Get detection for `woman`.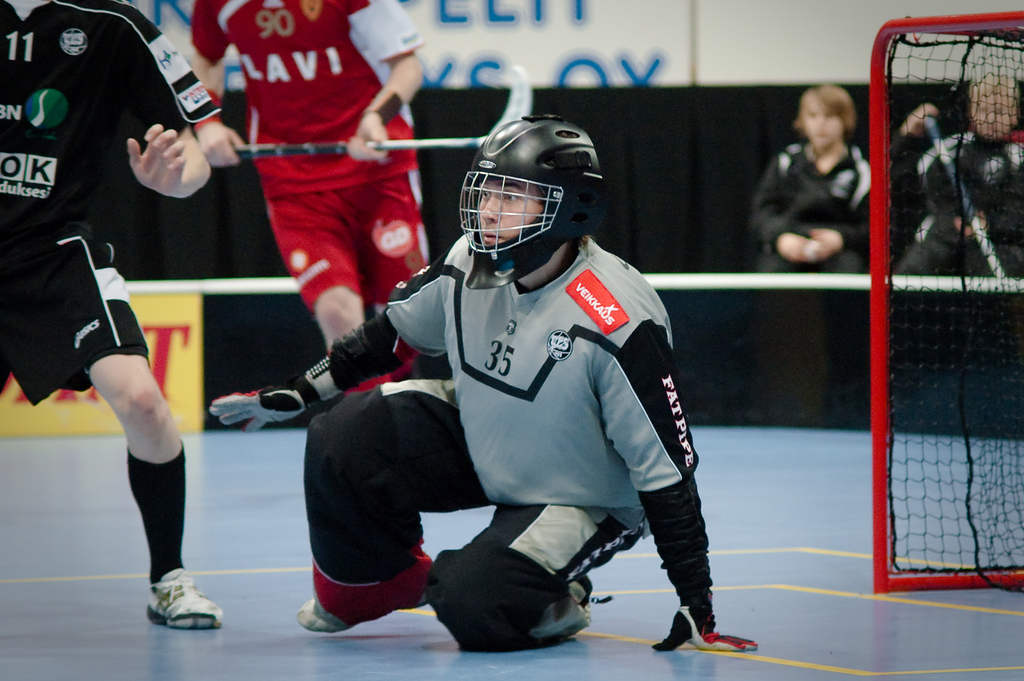
Detection: <bbox>753, 86, 883, 260</bbox>.
